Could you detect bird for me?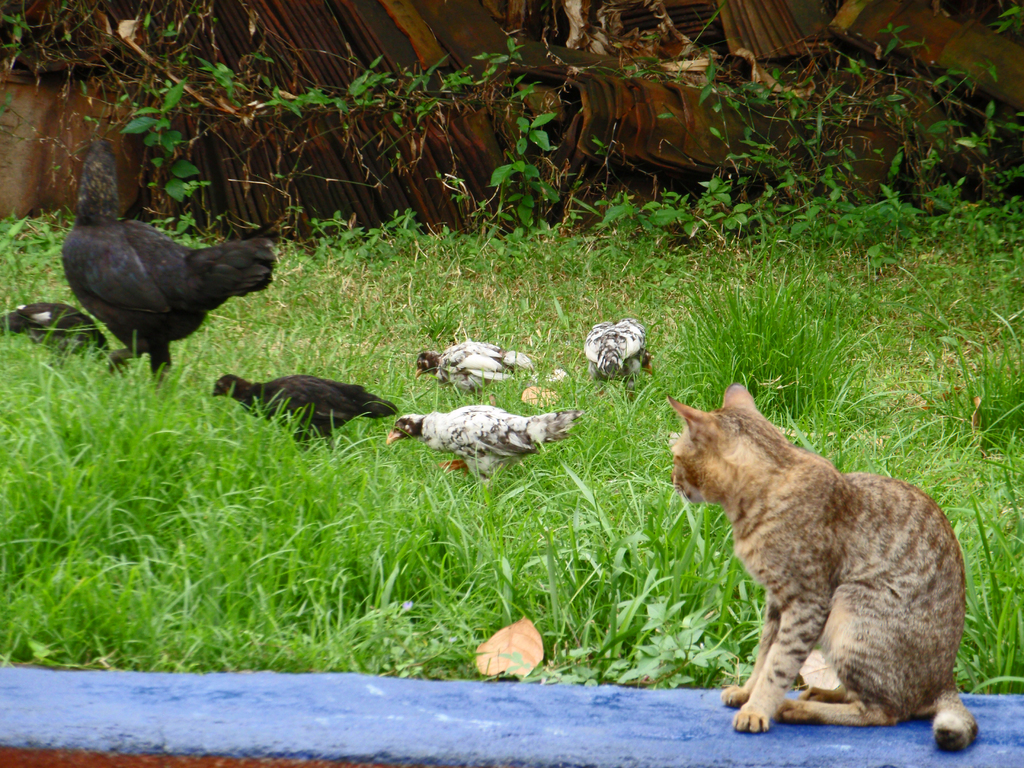
Detection result: box=[415, 340, 536, 399].
